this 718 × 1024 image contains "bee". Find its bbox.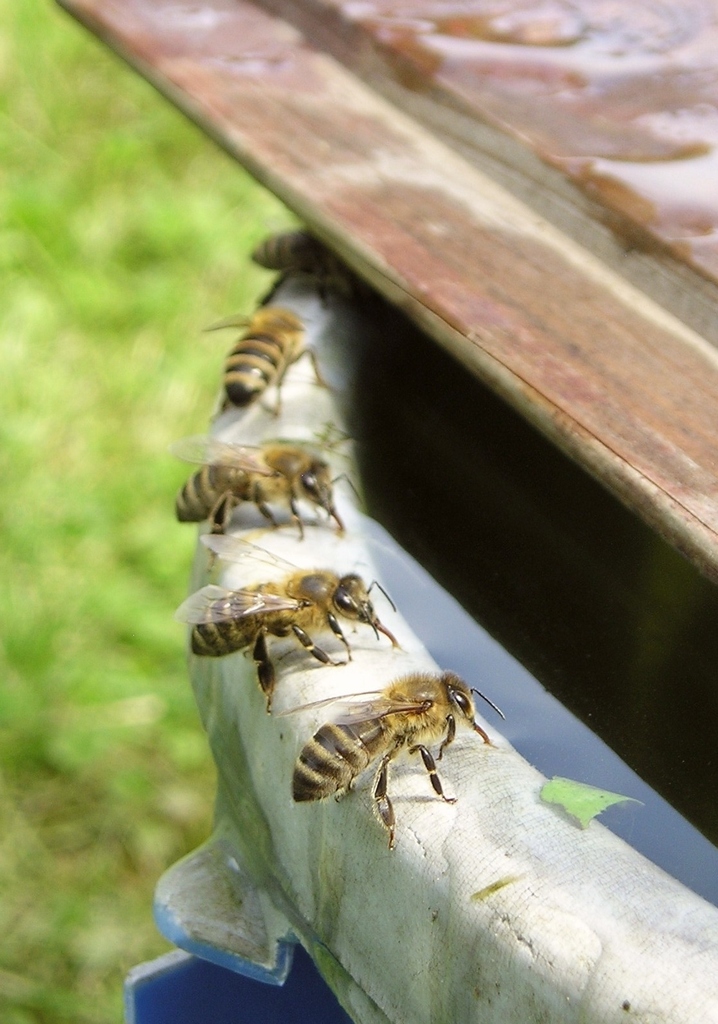
(251, 222, 352, 320).
